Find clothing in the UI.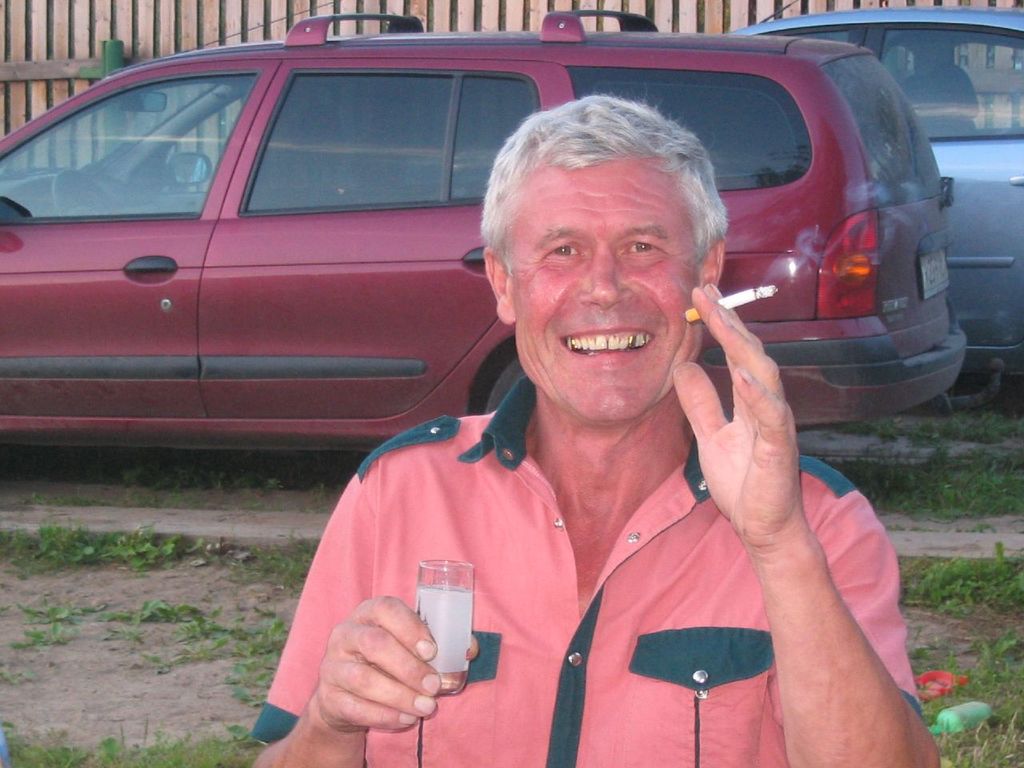
UI element at (left=248, top=370, right=922, bottom=767).
